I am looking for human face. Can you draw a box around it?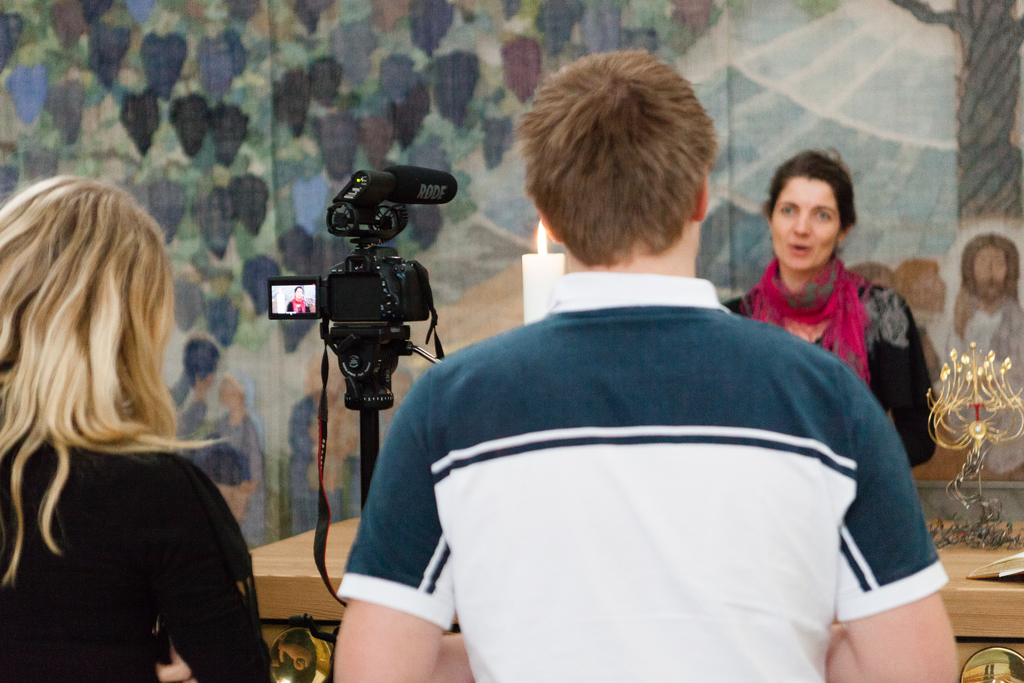
Sure, the bounding box is [x1=313, y1=58, x2=337, y2=99].
